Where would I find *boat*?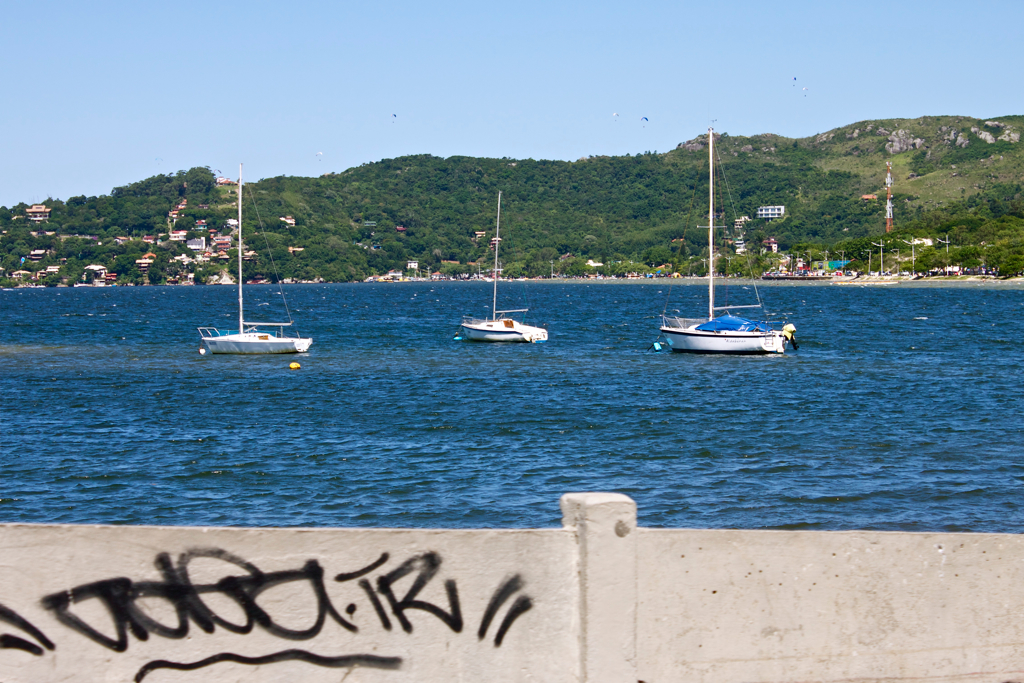
At 647,164,811,363.
